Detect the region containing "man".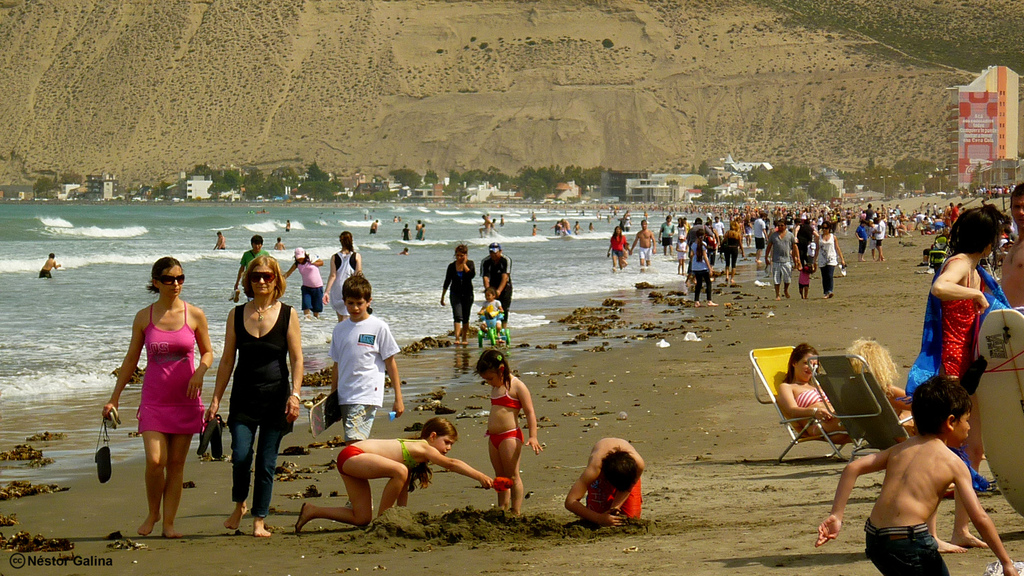
x1=234, y1=235, x2=267, y2=300.
